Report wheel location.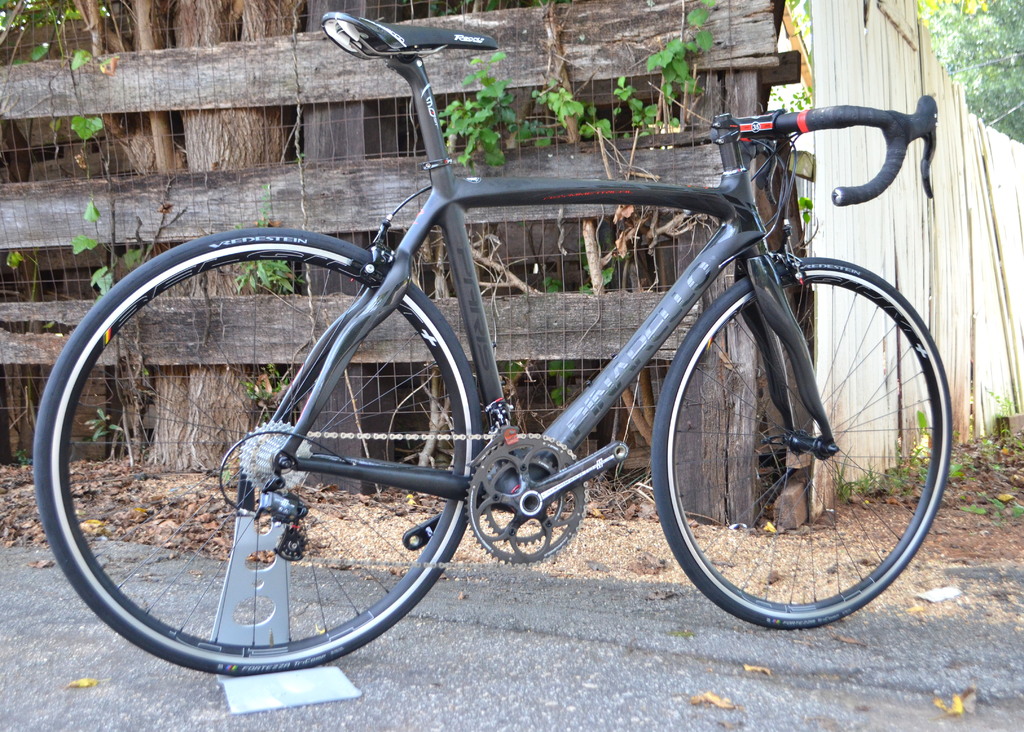
Report: [left=671, top=236, right=952, bottom=619].
